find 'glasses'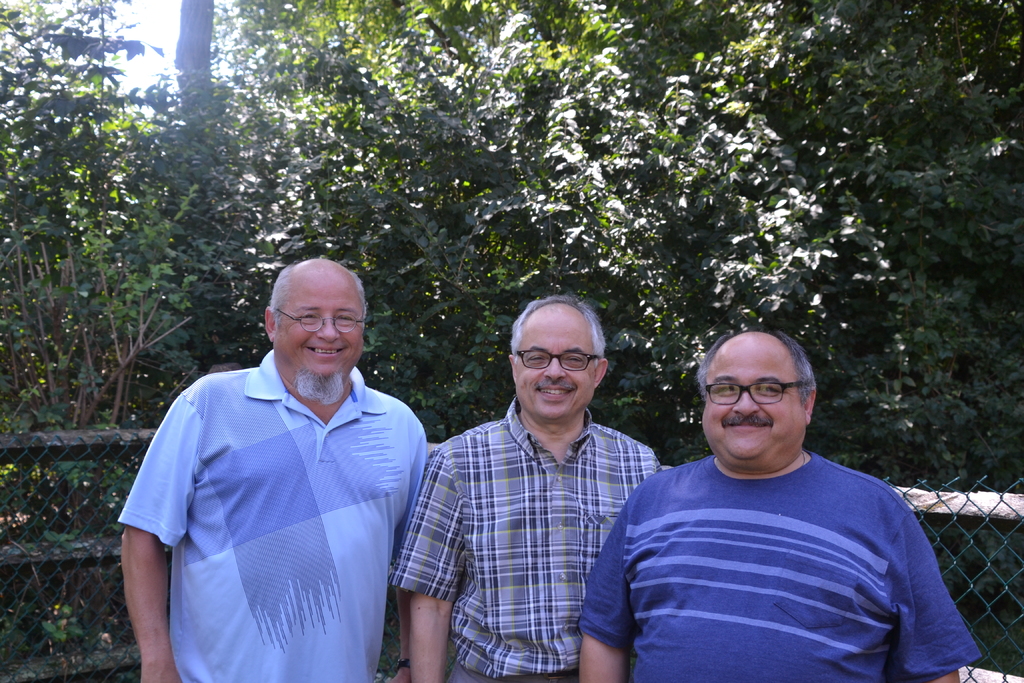
Rect(271, 305, 382, 340)
